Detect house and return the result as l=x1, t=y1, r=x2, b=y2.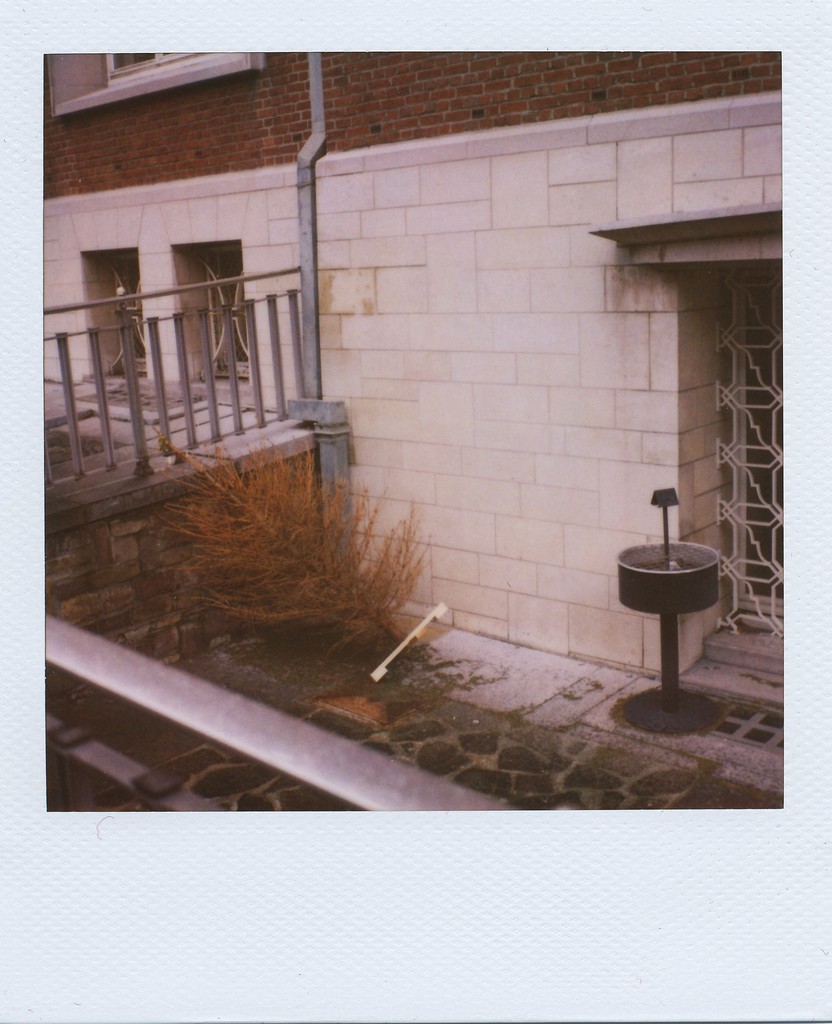
l=44, t=54, r=782, b=812.
